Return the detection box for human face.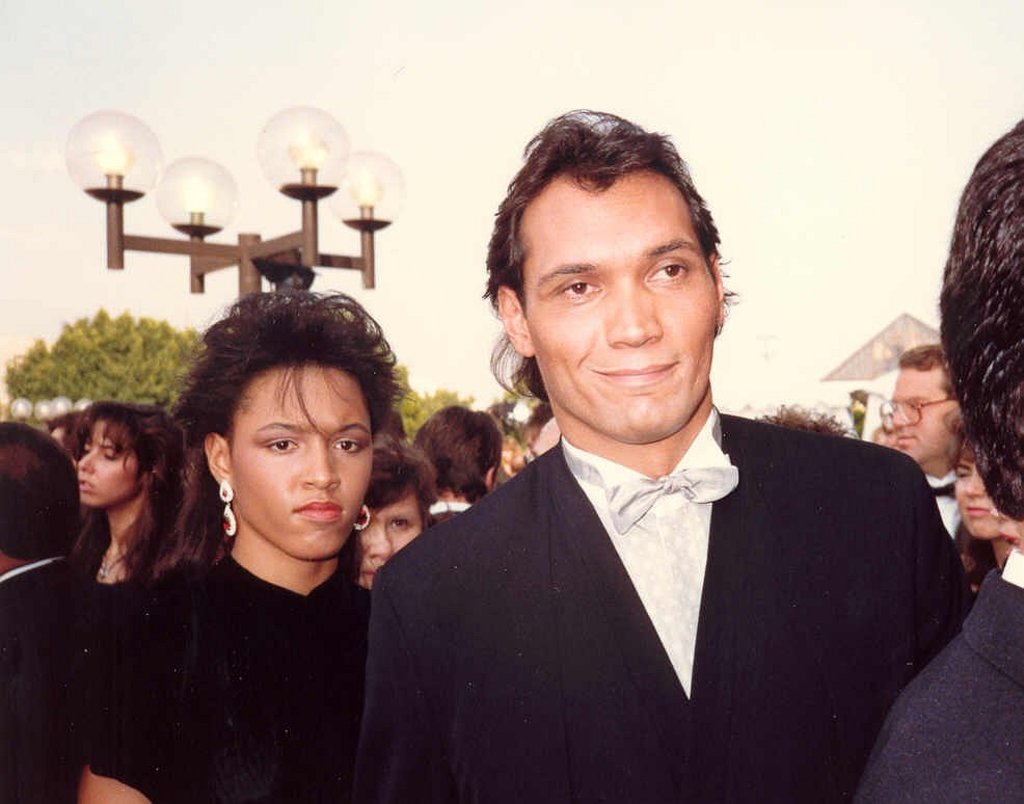
<region>955, 456, 1005, 537</region>.
